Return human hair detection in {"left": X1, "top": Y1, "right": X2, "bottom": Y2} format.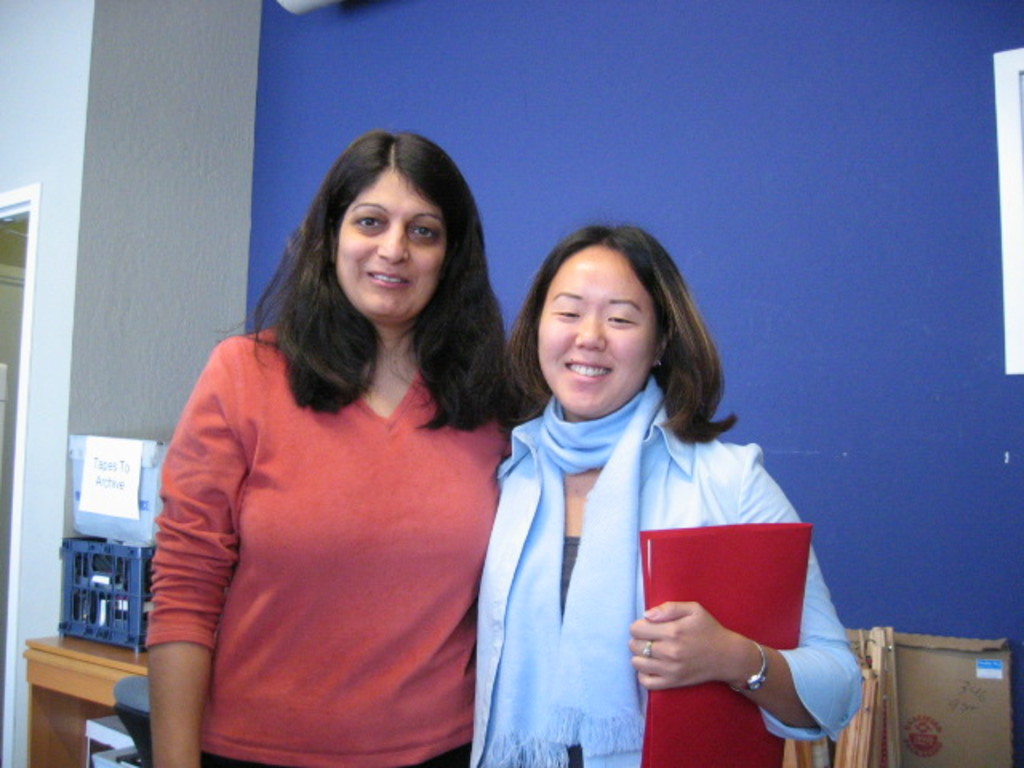
{"left": 251, "top": 131, "right": 504, "bottom": 451}.
